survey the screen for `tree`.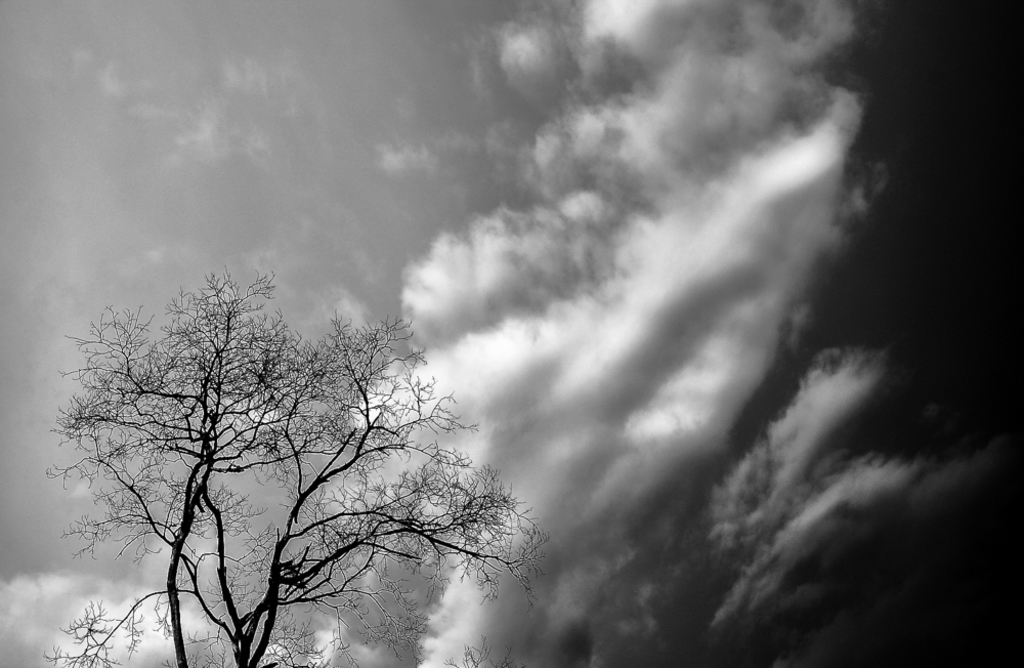
Survey found: bbox(61, 240, 544, 656).
